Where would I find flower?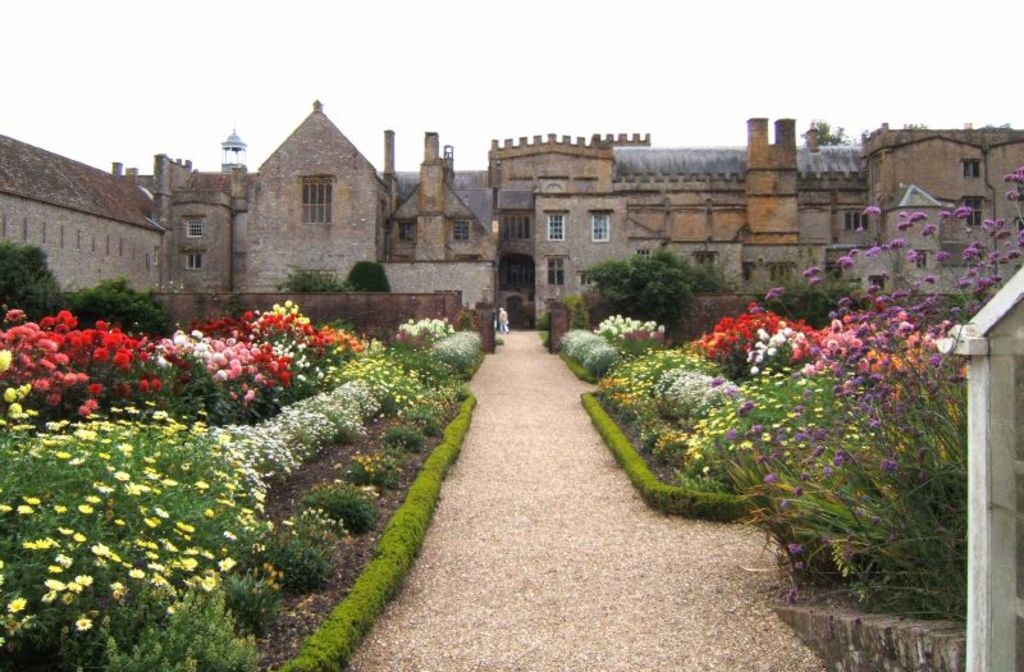
At left=787, top=585, right=797, bottom=605.
